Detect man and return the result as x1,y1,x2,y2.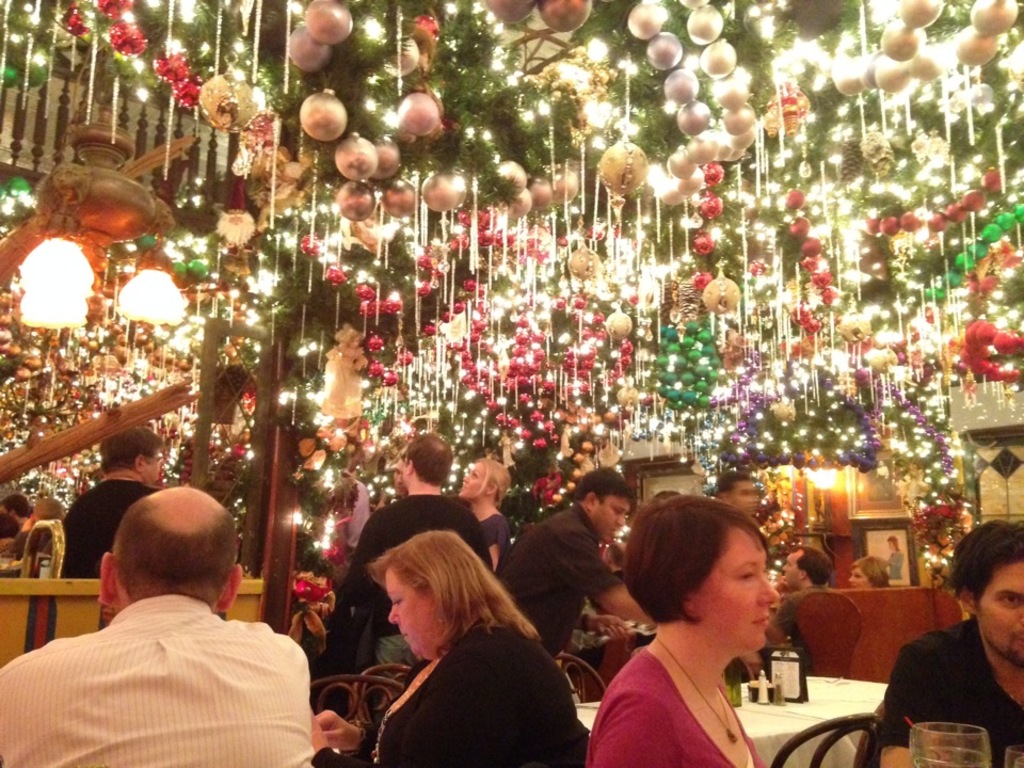
329,435,485,694.
